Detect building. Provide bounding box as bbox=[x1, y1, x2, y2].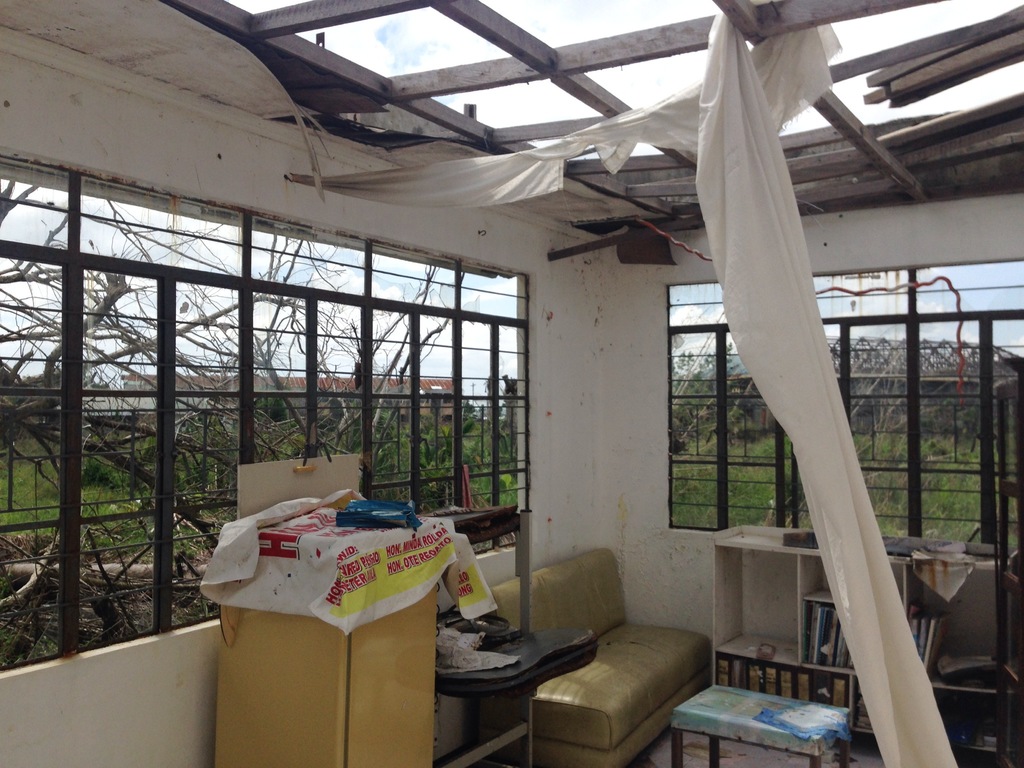
bbox=[692, 337, 1023, 436].
